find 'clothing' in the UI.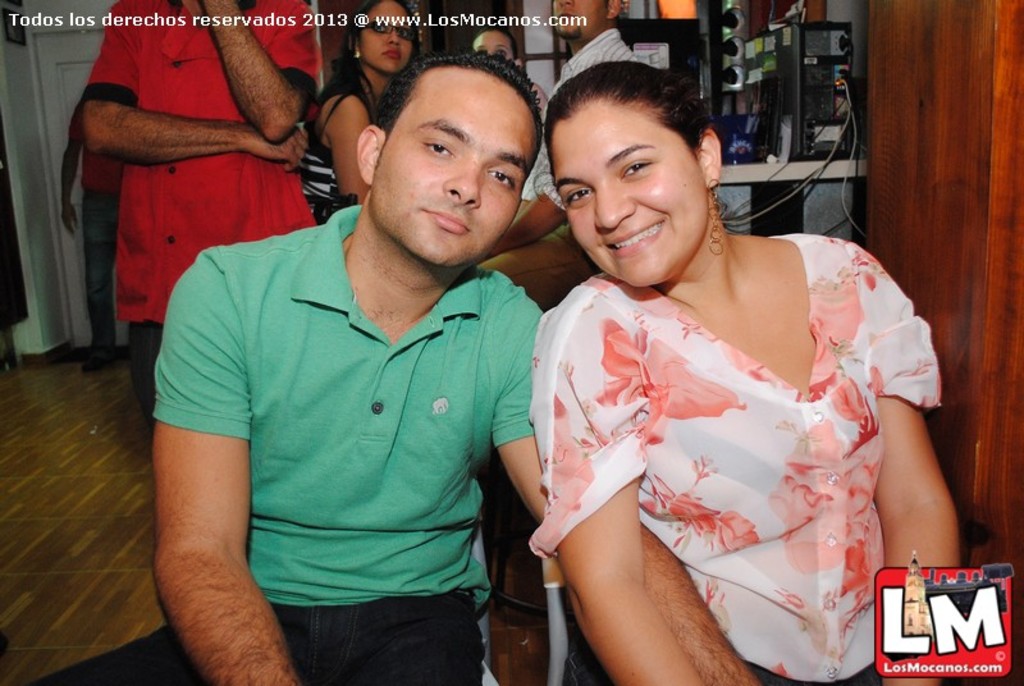
UI element at detection(540, 32, 639, 210).
